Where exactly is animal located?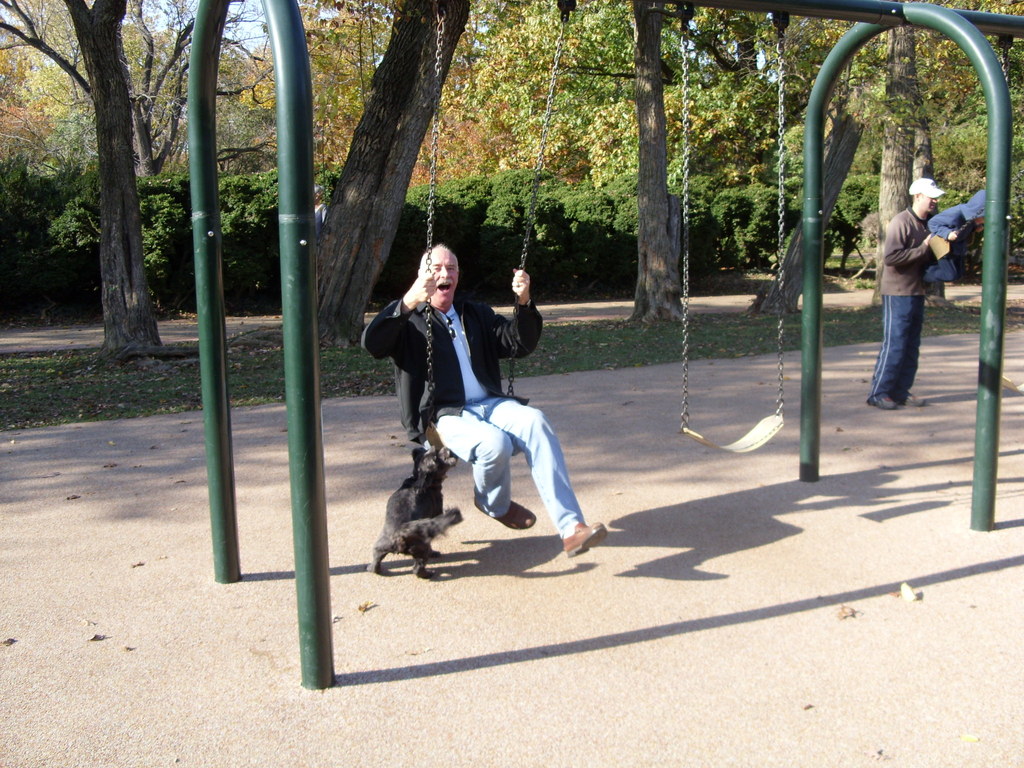
Its bounding box is BBox(361, 445, 463, 577).
